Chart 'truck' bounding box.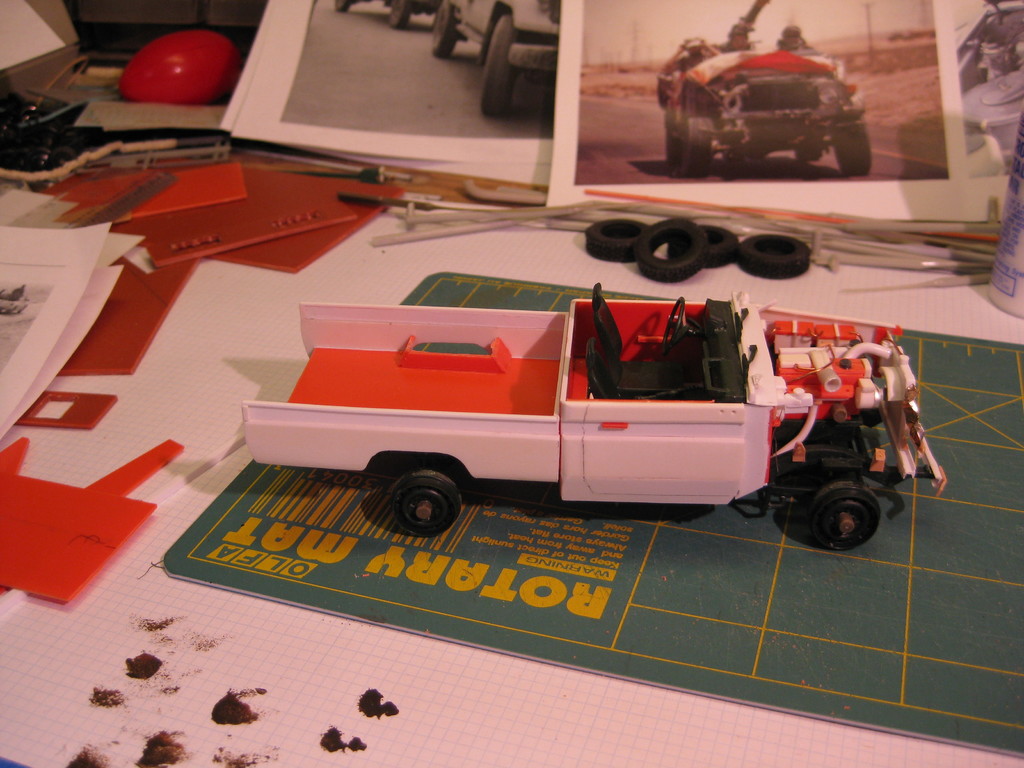
Charted: BBox(657, 38, 872, 174).
